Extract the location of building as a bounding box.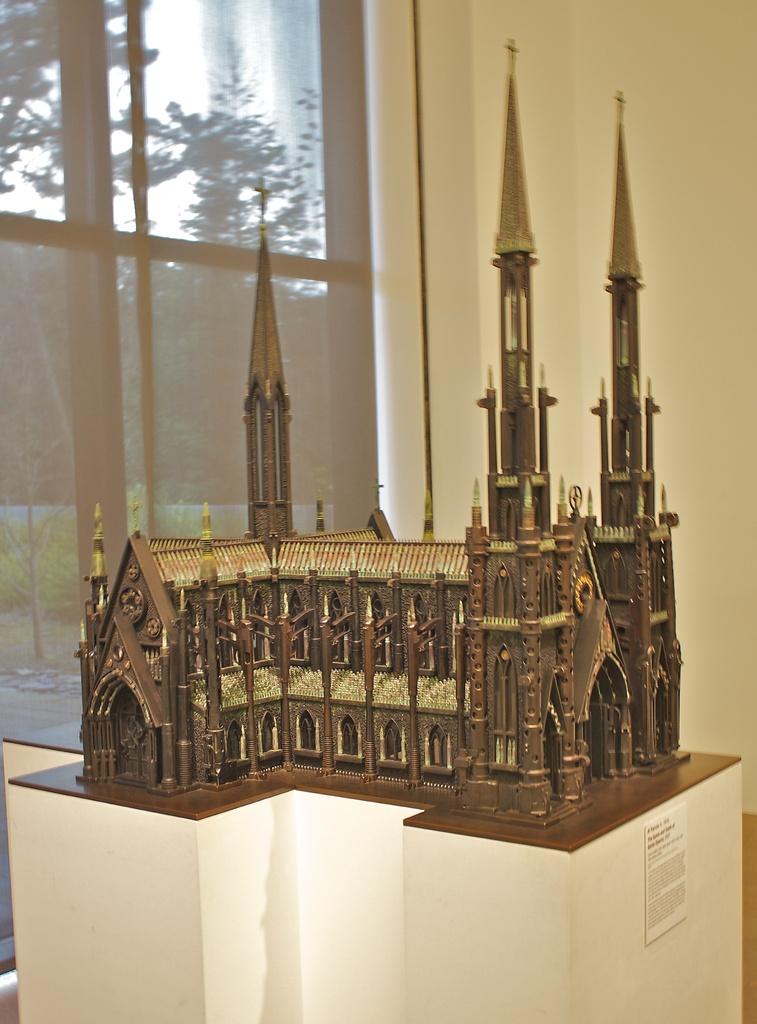
bbox(0, 0, 756, 1020).
